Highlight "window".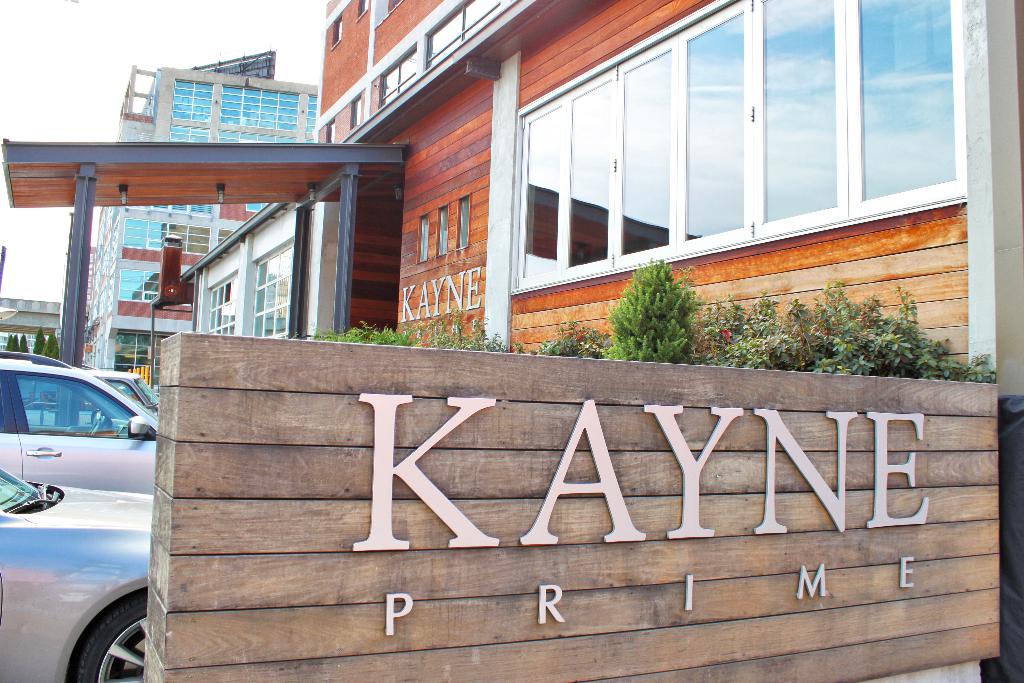
Highlighted region: select_region(174, 80, 209, 120).
